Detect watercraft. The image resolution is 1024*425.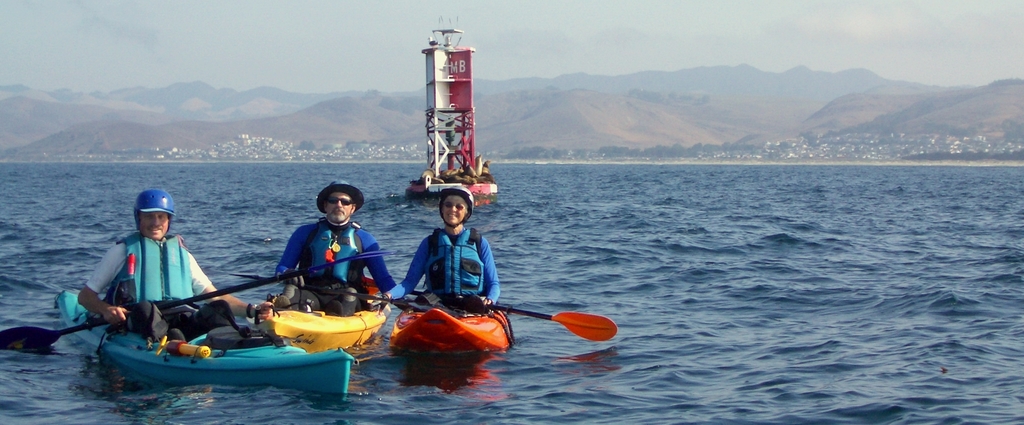
<box>56,288,358,391</box>.
